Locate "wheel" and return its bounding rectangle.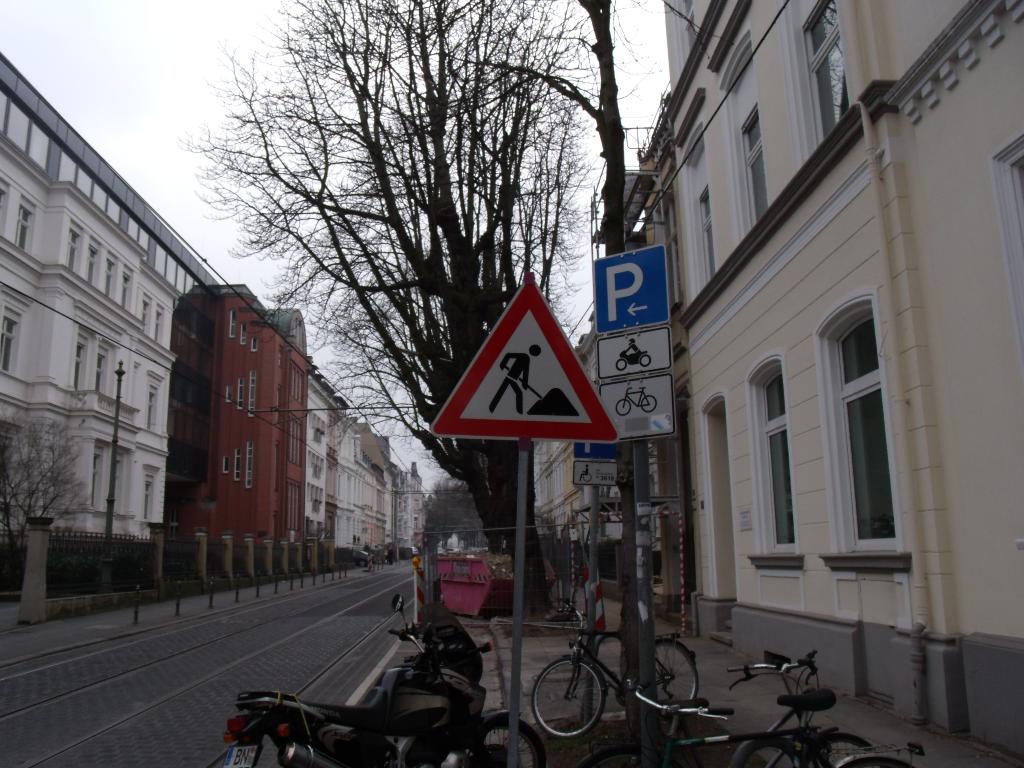
804, 734, 878, 767.
